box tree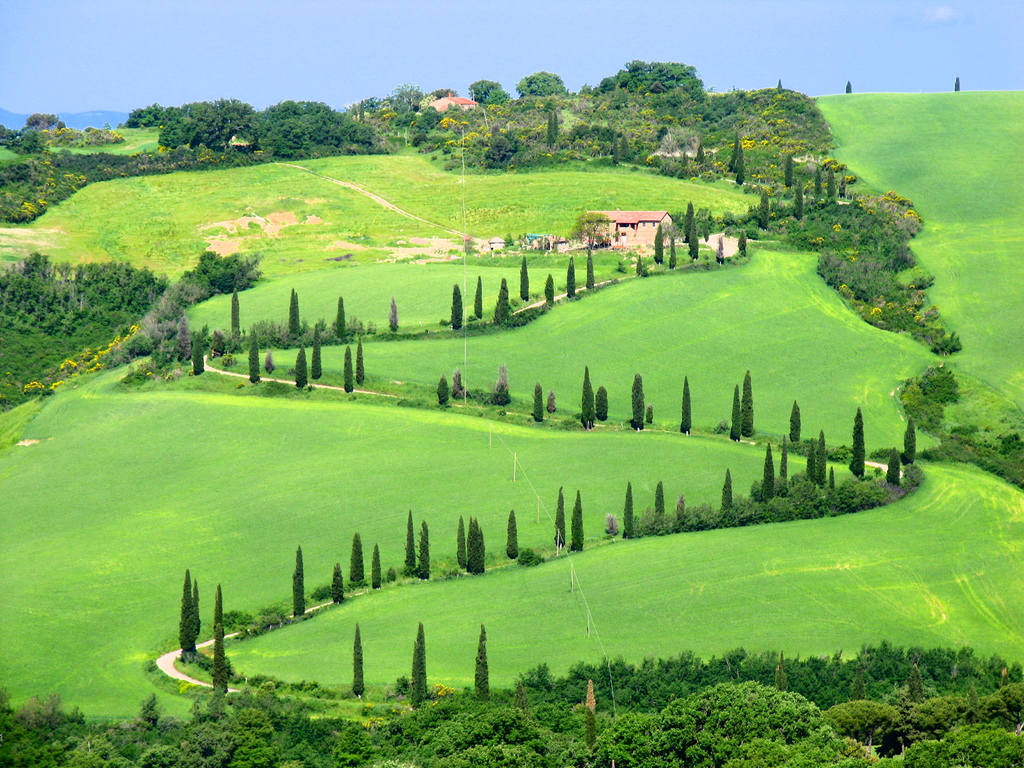
{"left": 406, "top": 513, "right": 417, "bottom": 570}
